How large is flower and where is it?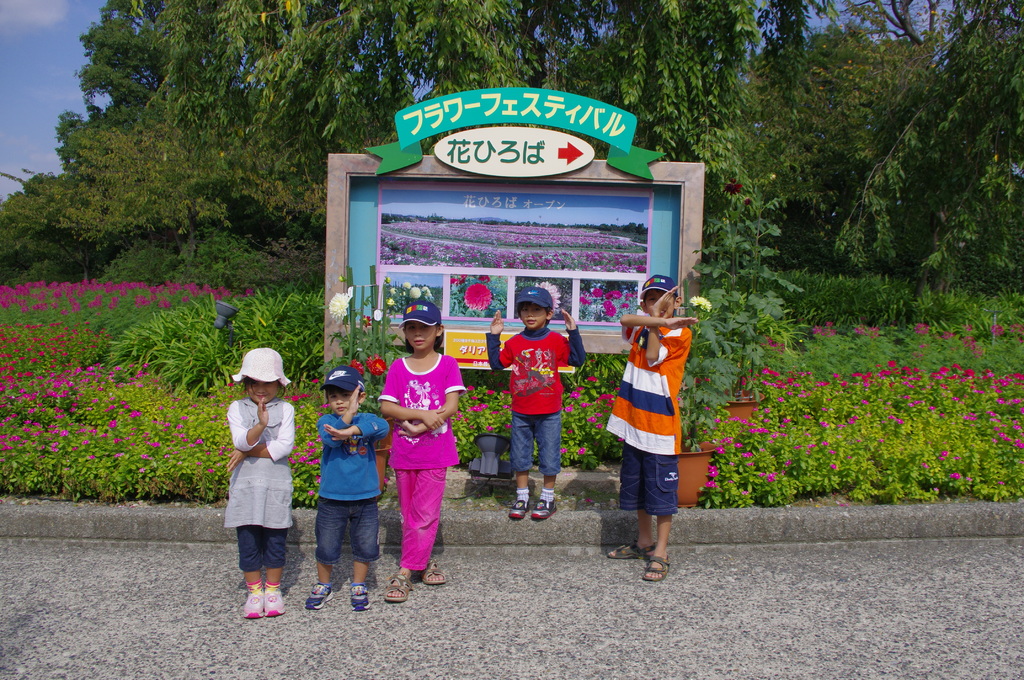
Bounding box: crop(165, 451, 172, 460).
